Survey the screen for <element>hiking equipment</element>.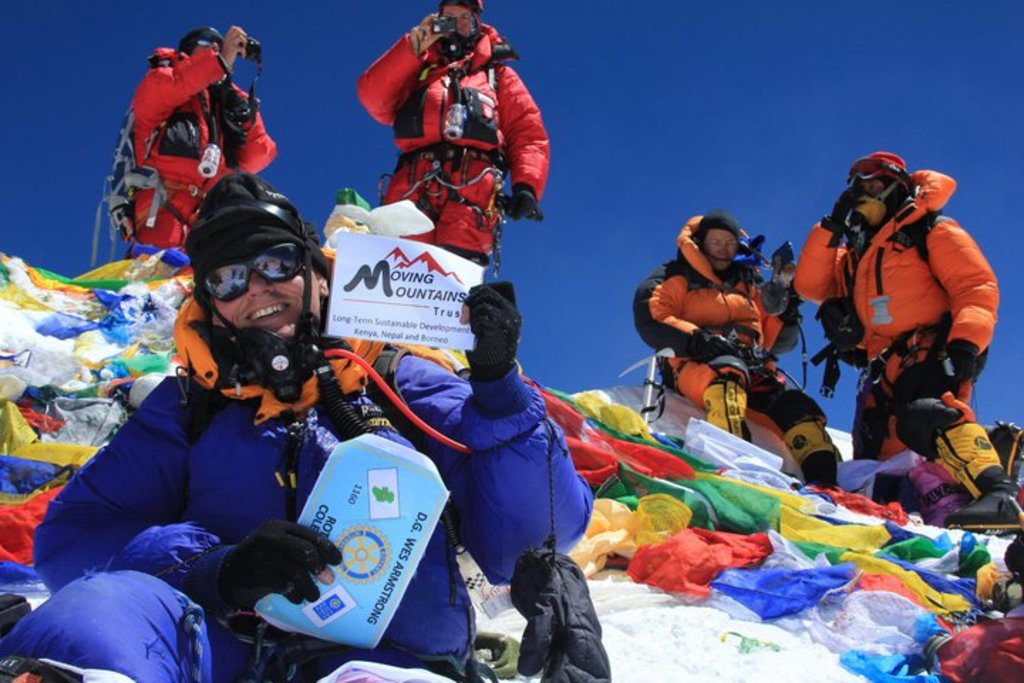
Survey found: <box>893,344,956,414</box>.
